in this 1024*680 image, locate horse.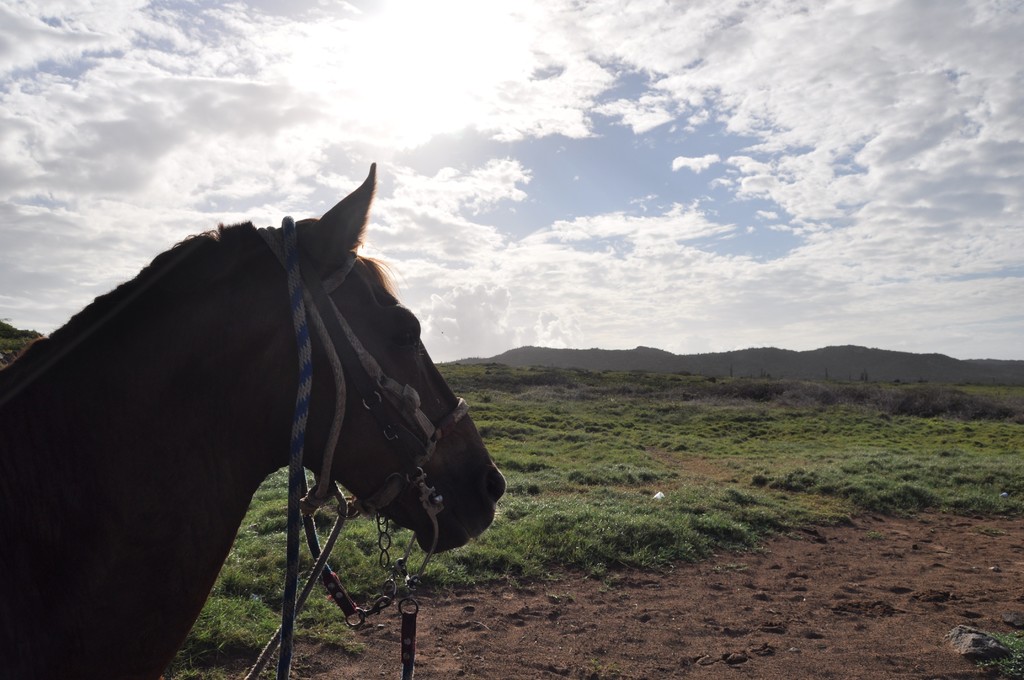
Bounding box: x1=0 y1=162 x2=509 y2=679.
